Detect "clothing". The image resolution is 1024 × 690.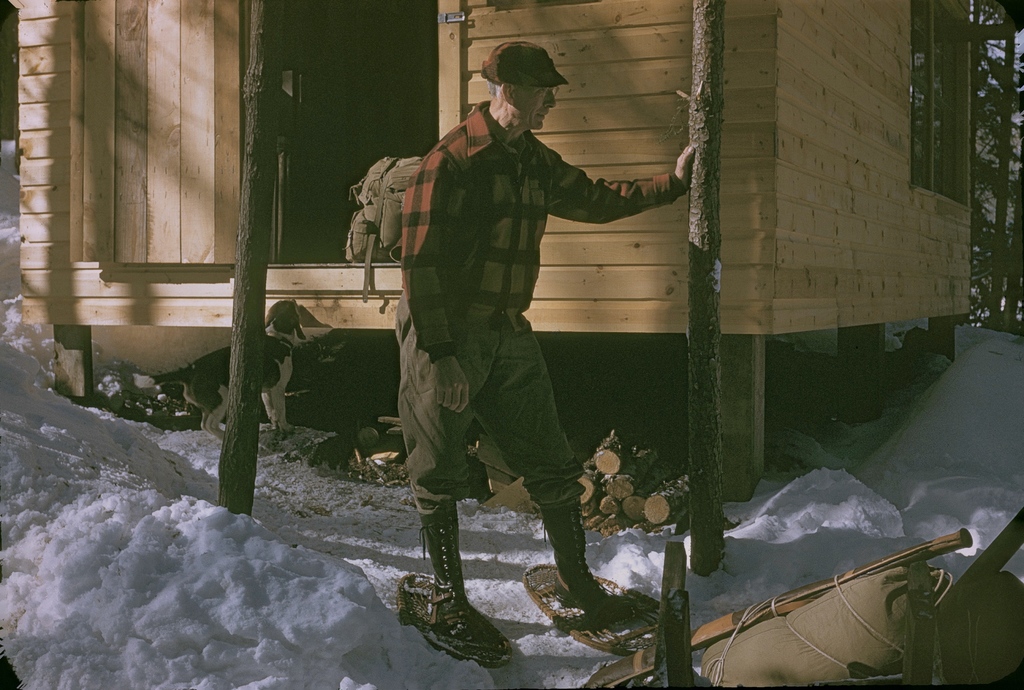
[x1=370, y1=57, x2=622, y2=593].
